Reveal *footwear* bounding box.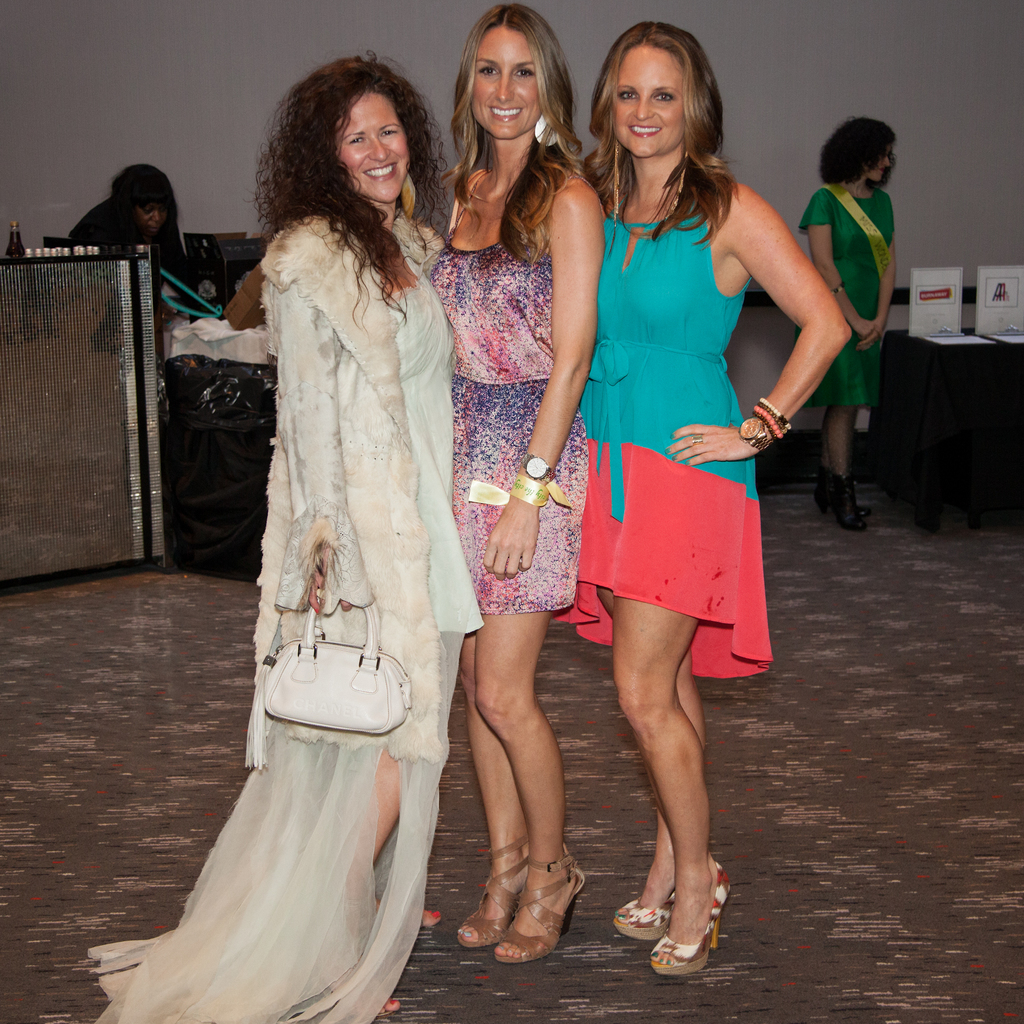
Revealed: [836, 470, 871, 533].
